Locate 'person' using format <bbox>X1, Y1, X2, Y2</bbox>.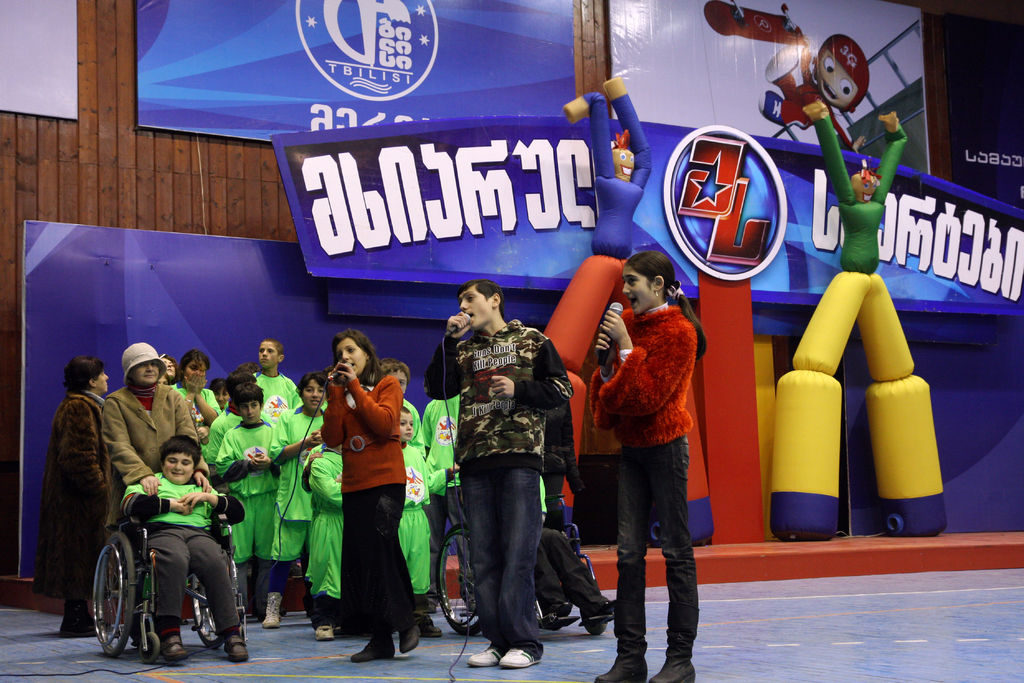
<bbox>223, 365, 251, 443</bbox>.
